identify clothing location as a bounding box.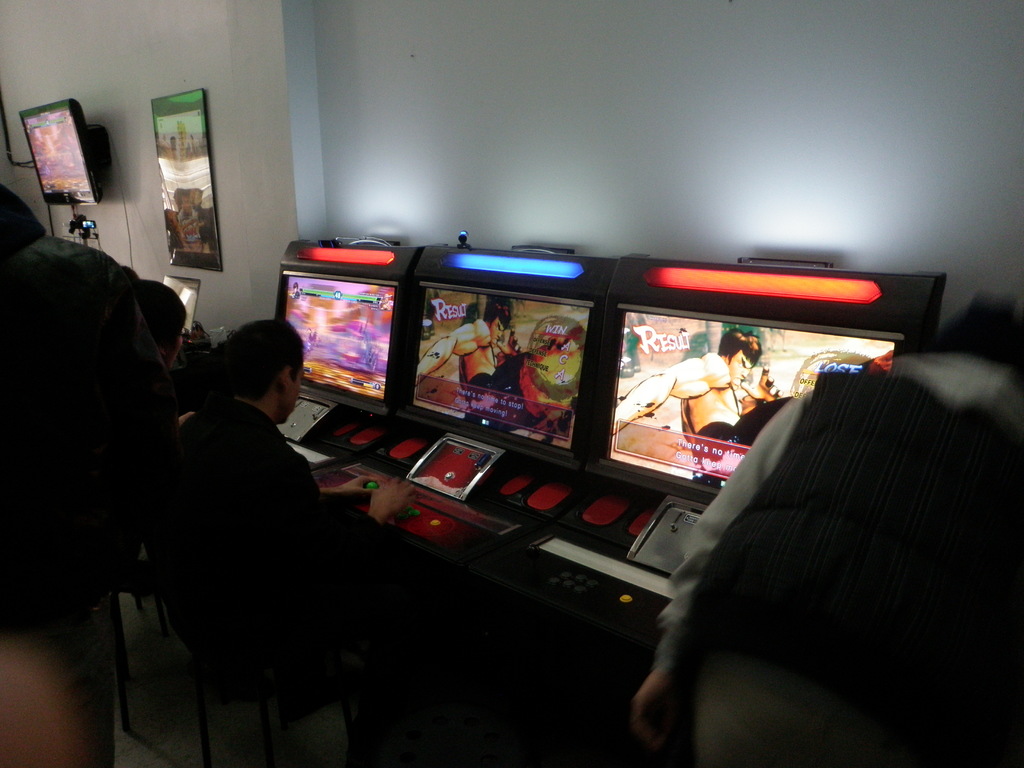
detection(175, 390, 373, 669).
